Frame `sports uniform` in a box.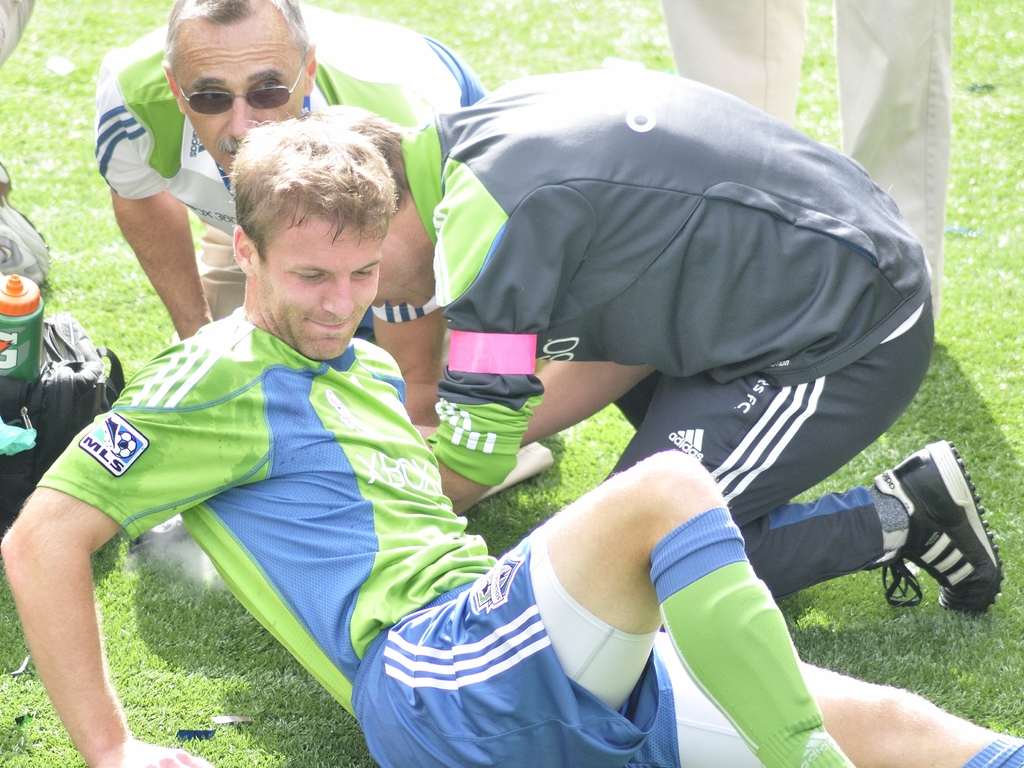
pyautogui.locateOnScreen(35, 305, 1023, 767).
